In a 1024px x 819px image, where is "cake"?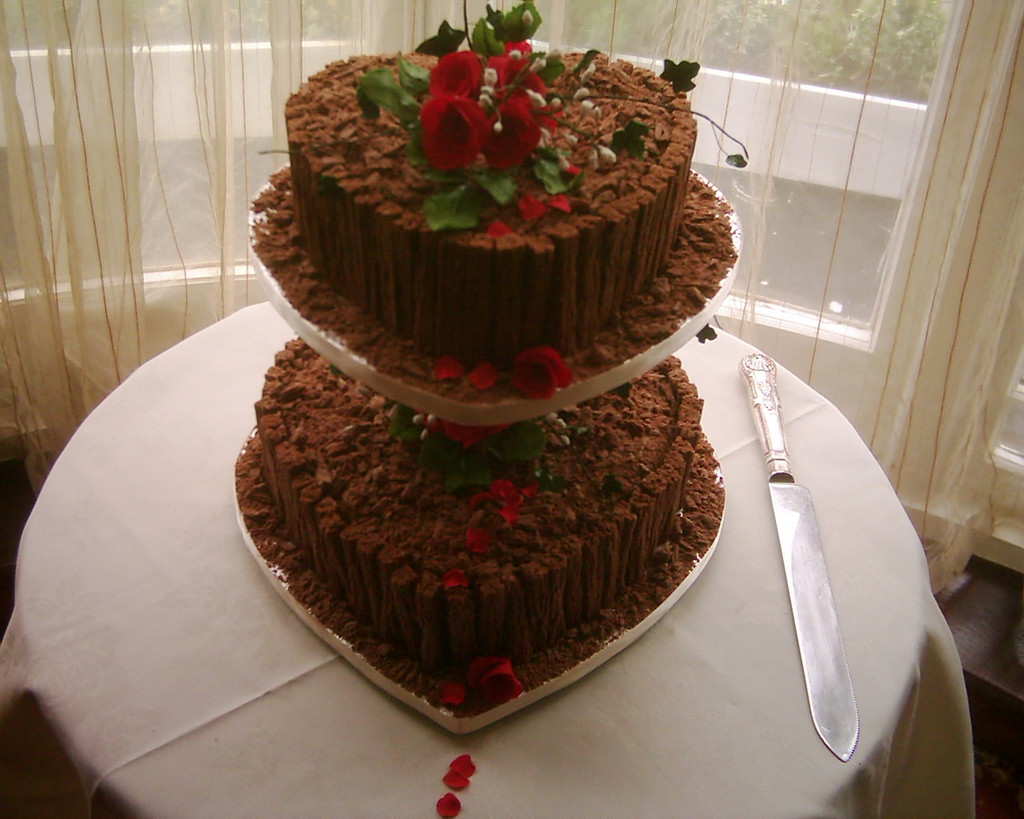
Rect(232, 338, 723, 721).
